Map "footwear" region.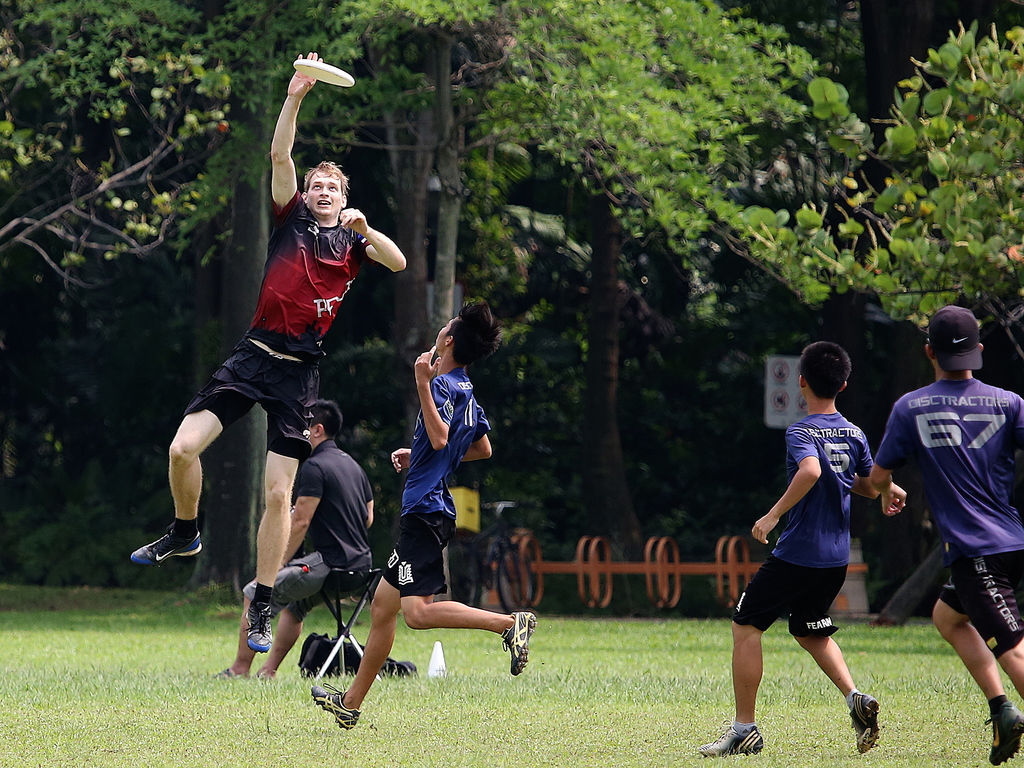
Mapped to x1=242 y1=597 x2=275 y2=654.
